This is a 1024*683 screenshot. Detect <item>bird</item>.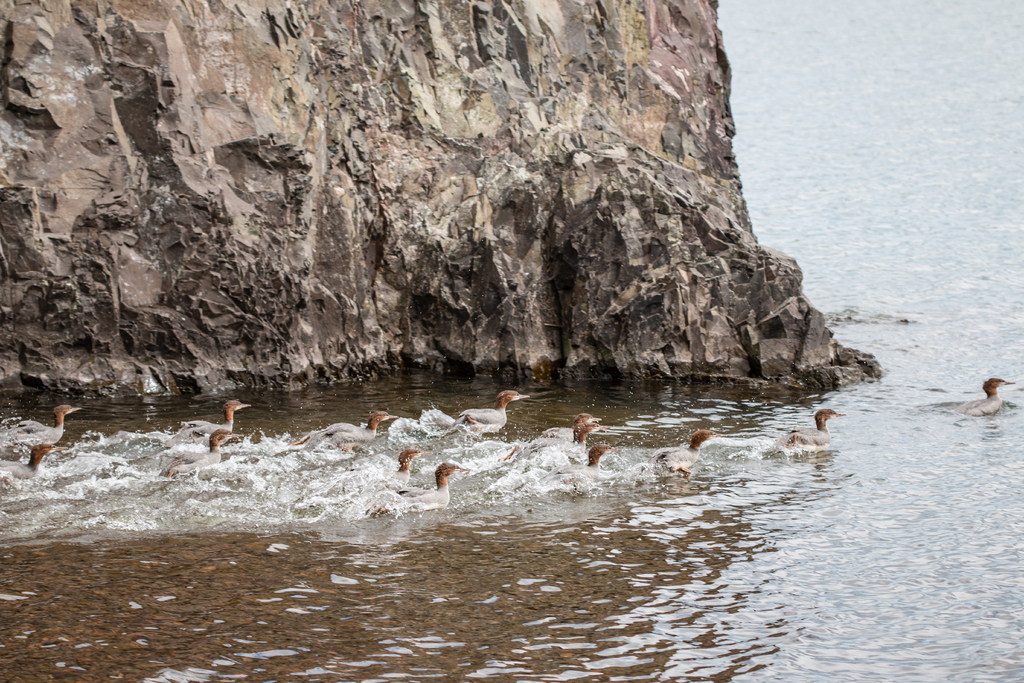
bbox=(773, 409, 847, 453).
